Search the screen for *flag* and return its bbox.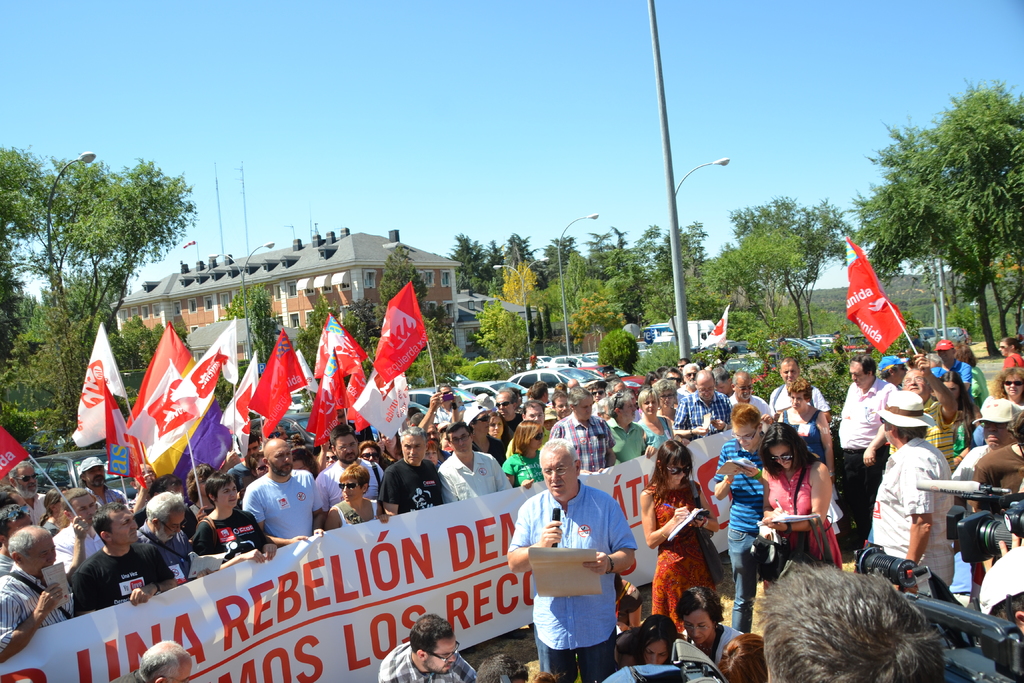
Found: Rect(246, 329, 307, 427).
